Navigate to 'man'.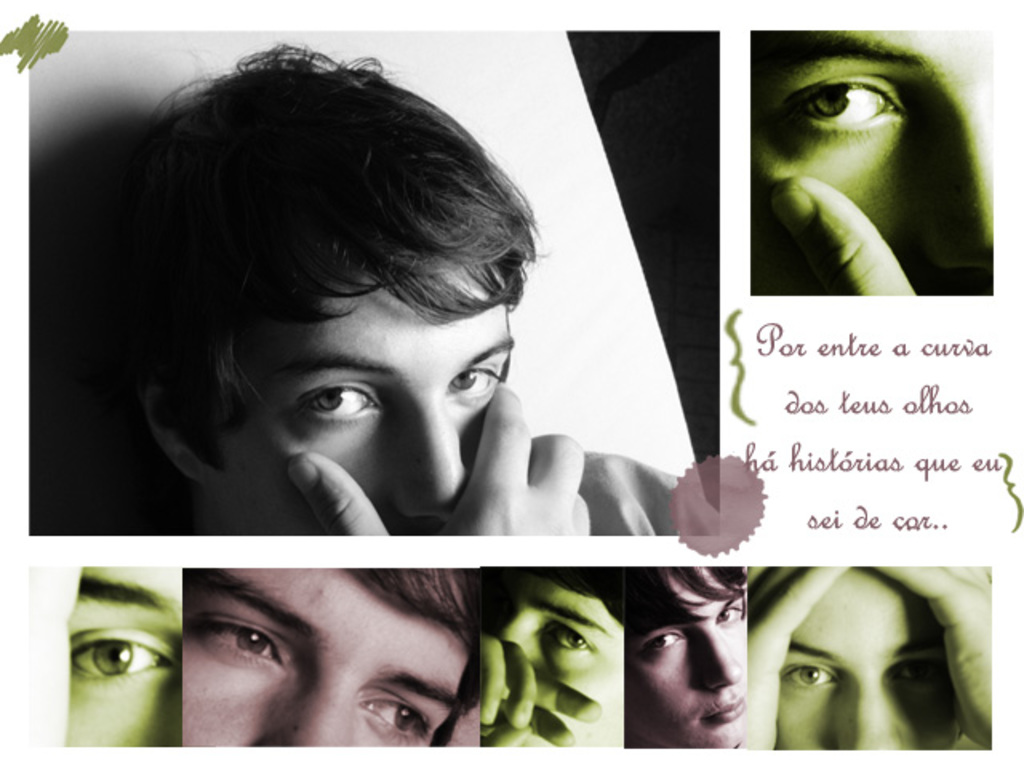
Navigation target: rect(718, 552, 1006, 767).
